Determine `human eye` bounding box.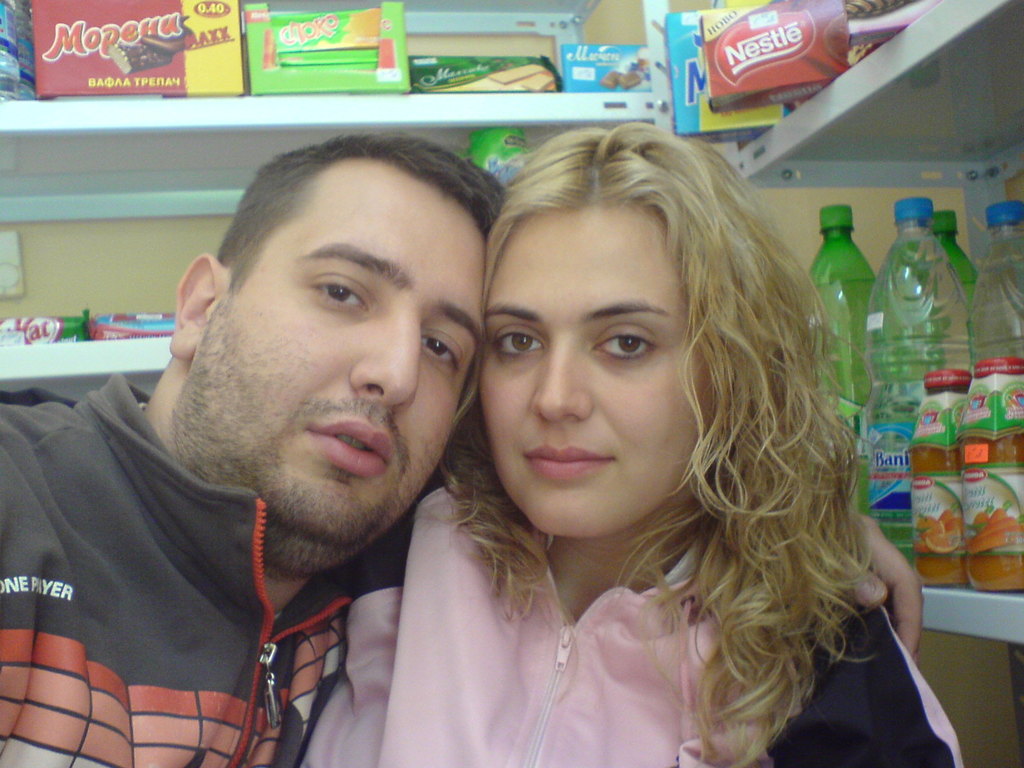
Determined: l=418, t=332, r=458, b=369.
